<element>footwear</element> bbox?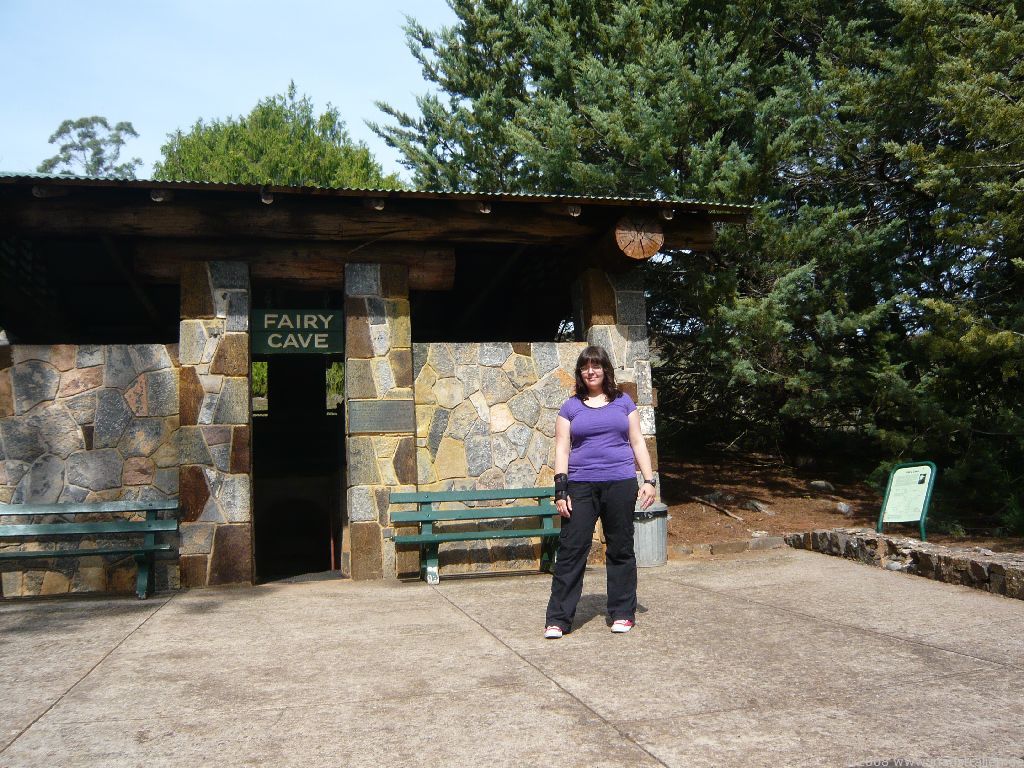
[541,620,557,637]
